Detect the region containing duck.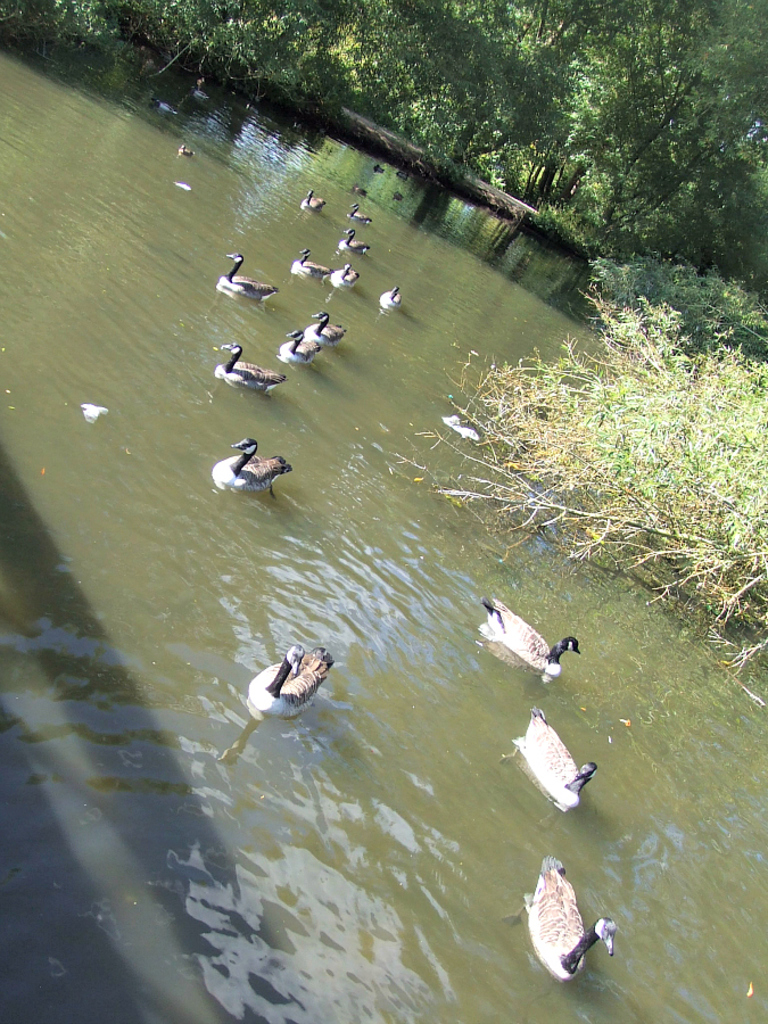
(left=377, top=280, right=413, bottom=314).
